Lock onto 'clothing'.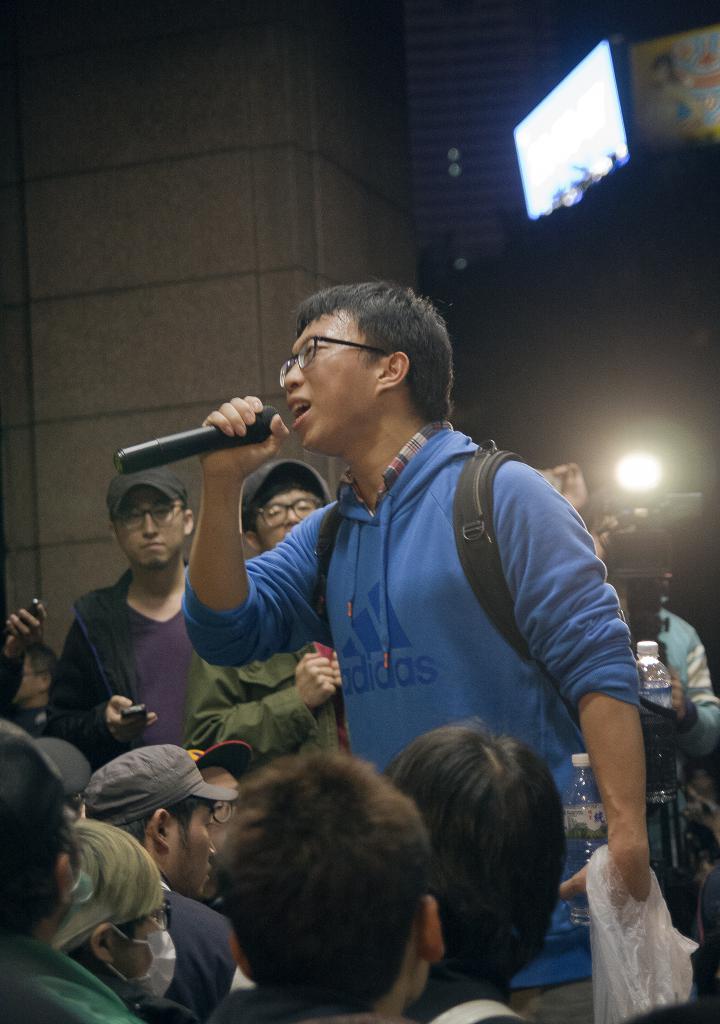
Locked: (left=649, top=606, right=719, bottom=875).
